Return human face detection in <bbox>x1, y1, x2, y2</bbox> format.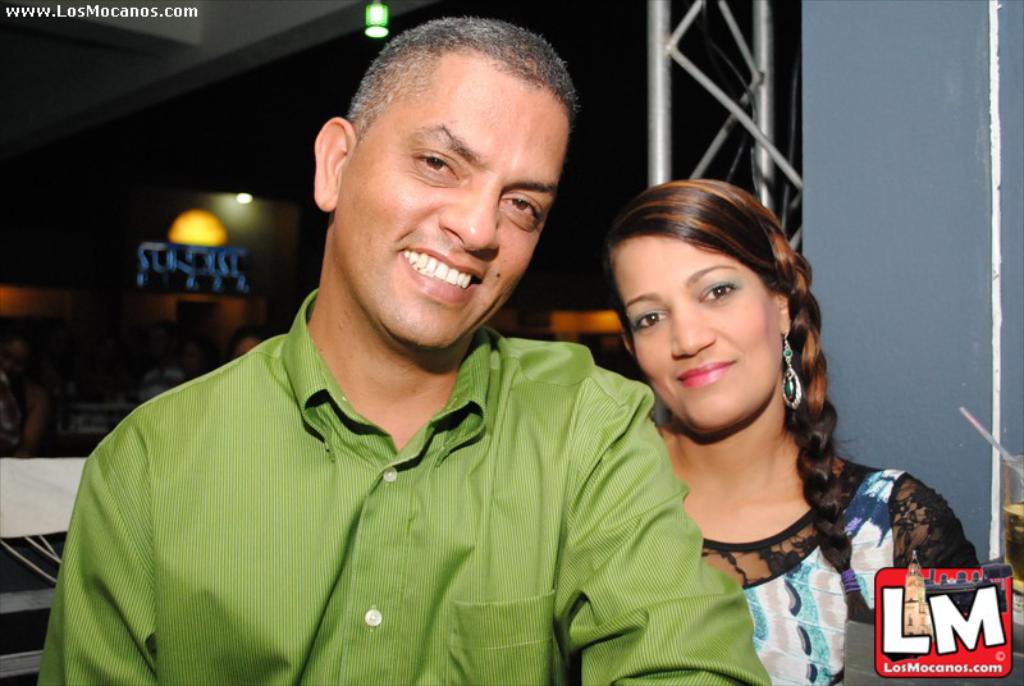
<bbox>611, 235, 785, 431</bbox>.
